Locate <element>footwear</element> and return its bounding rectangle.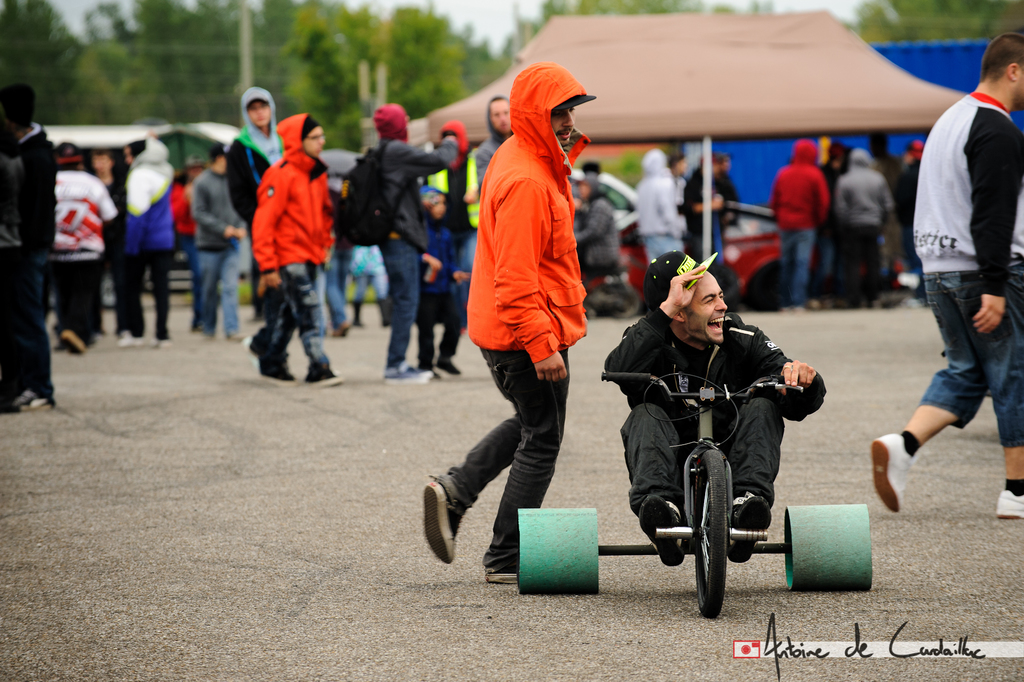
{"left": 61, "top": 331, "right": 79, "bottom": 356}.
